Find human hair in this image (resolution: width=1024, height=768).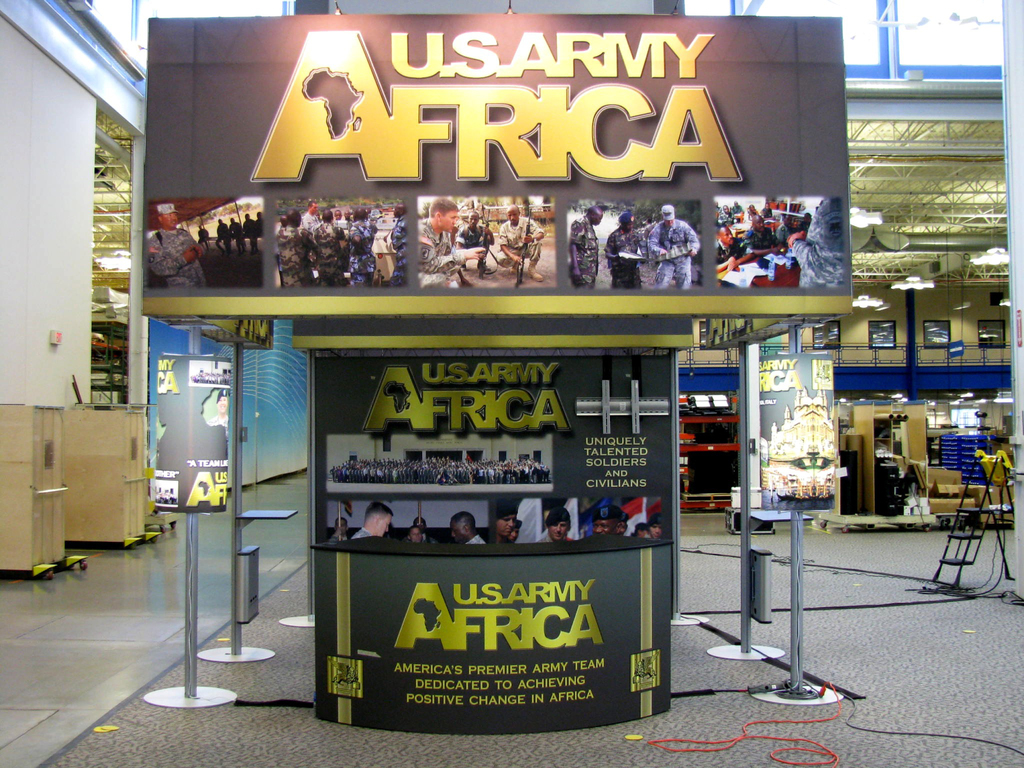
(left=308, top=200, right=316, bottom=210).
